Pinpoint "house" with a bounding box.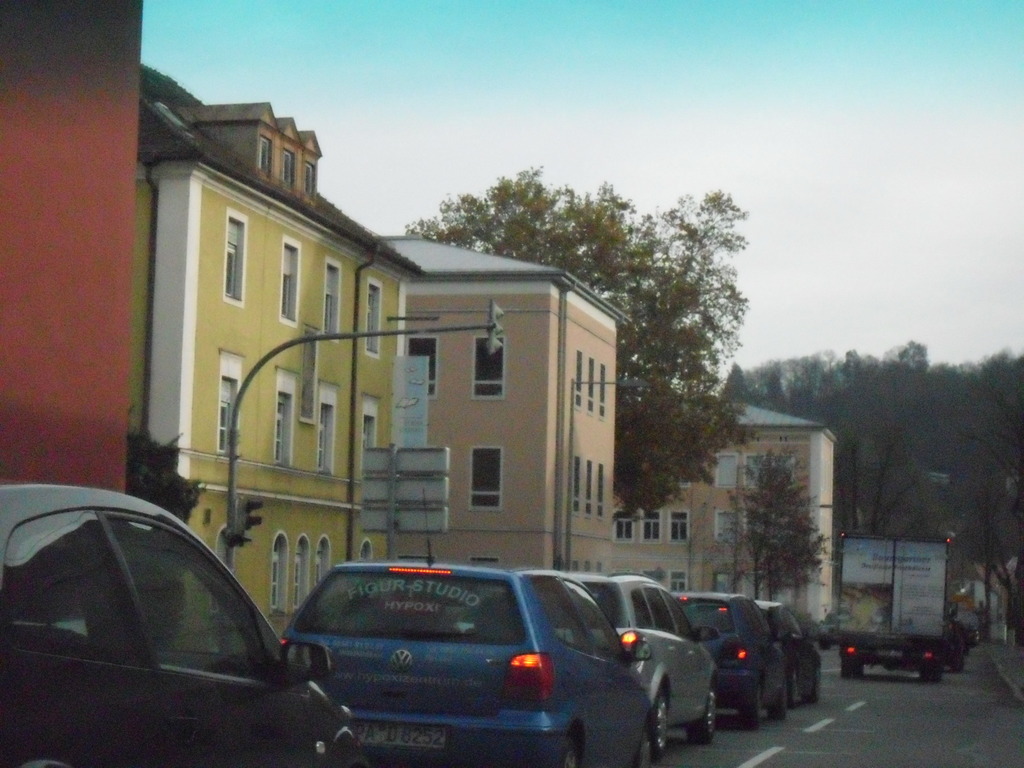
[381,236,630,577].
